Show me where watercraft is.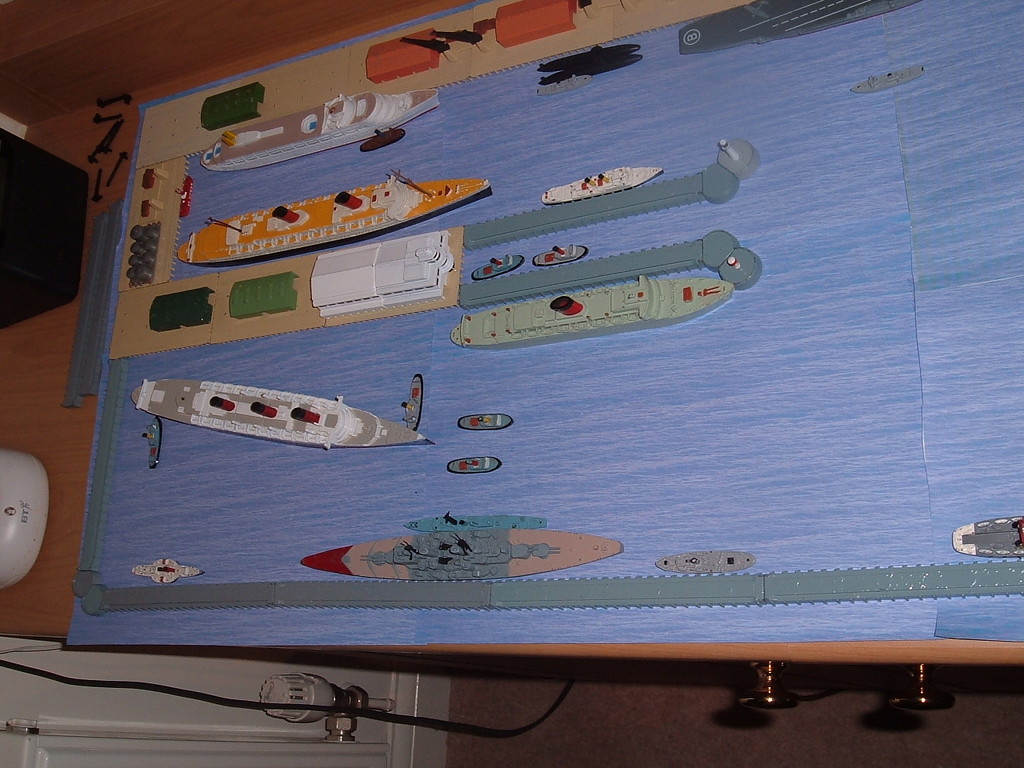
watercraft is at bbox=[447, 282, 731, 358].
